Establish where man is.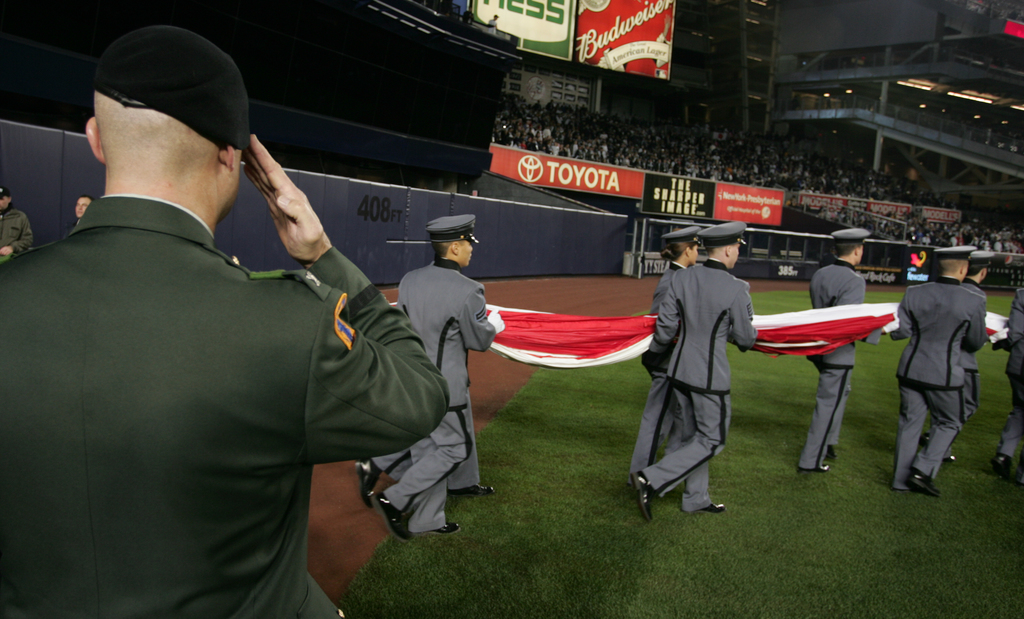
Established at (left=630, top=220, right=758, bottom=524).
